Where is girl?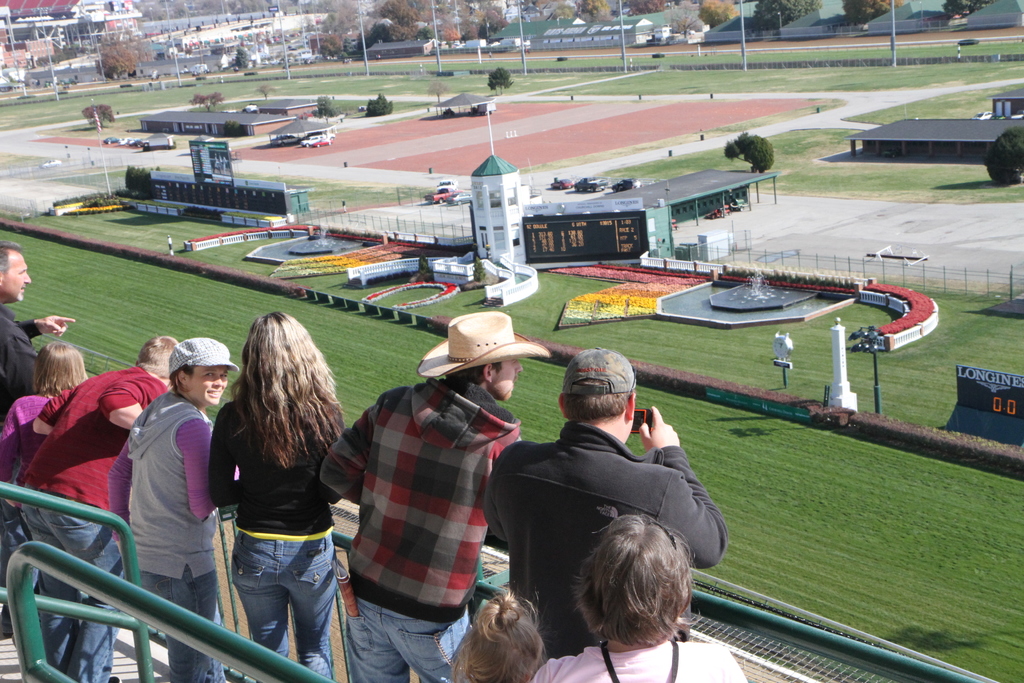
<region>451, 587, 556, 682</region>.
